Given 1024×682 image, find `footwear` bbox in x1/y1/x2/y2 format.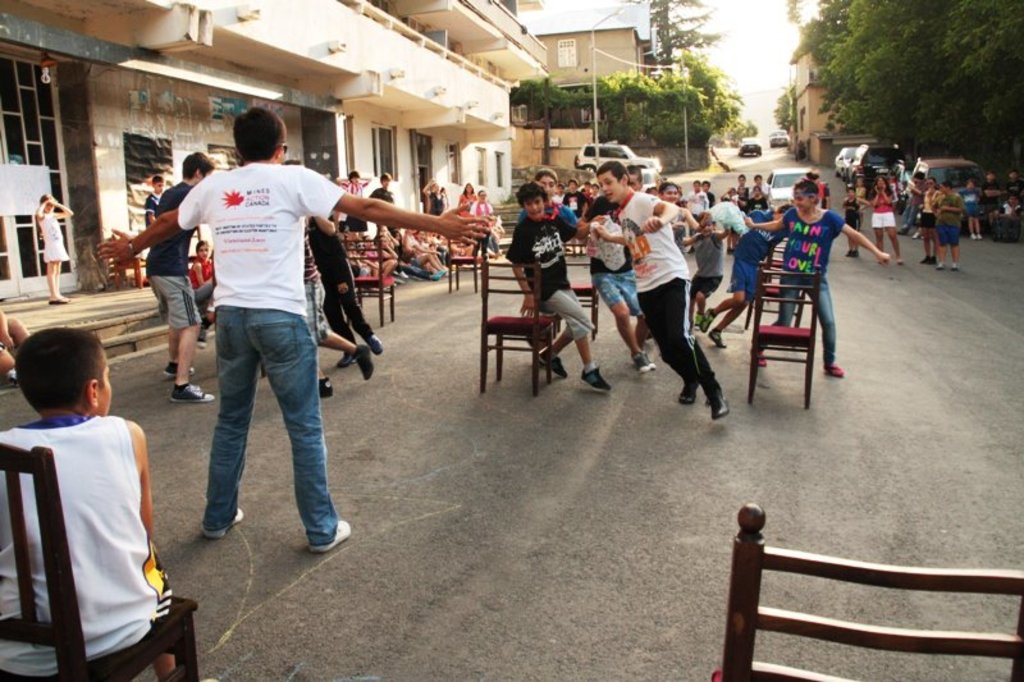
367/328/385/354.
